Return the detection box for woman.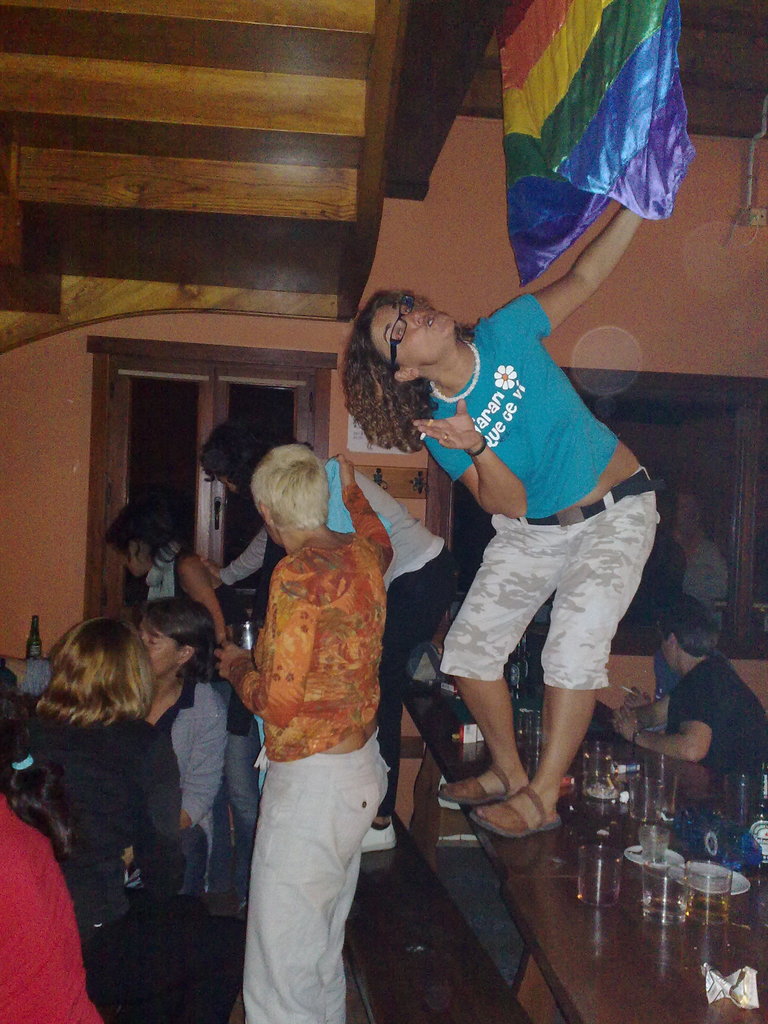
[x1=611, y1=589, x2=767, y2=784].
